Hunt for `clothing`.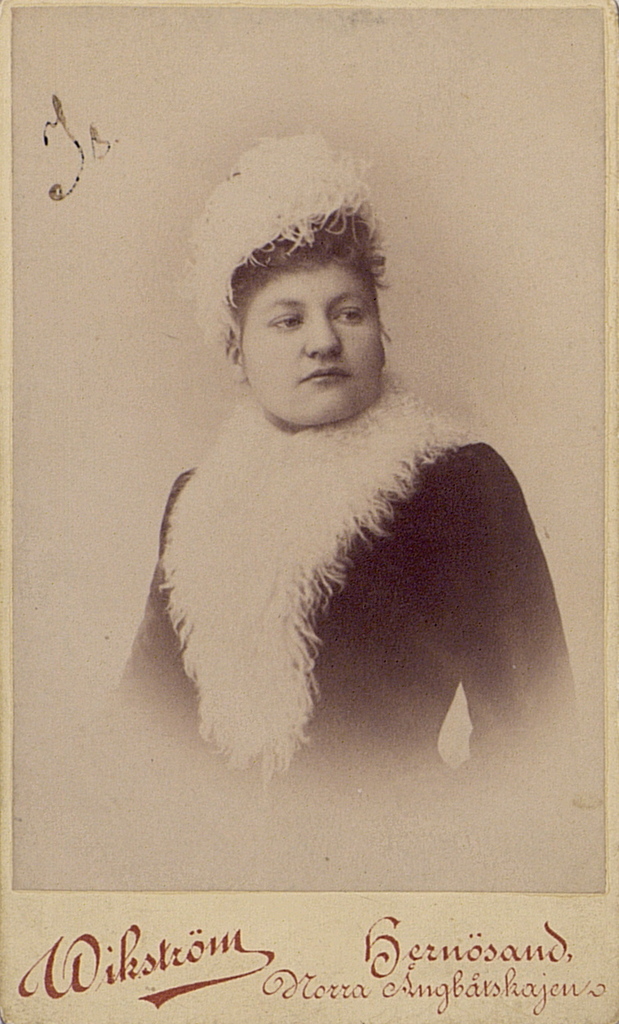
Hunted down at 101,362,524,785.
